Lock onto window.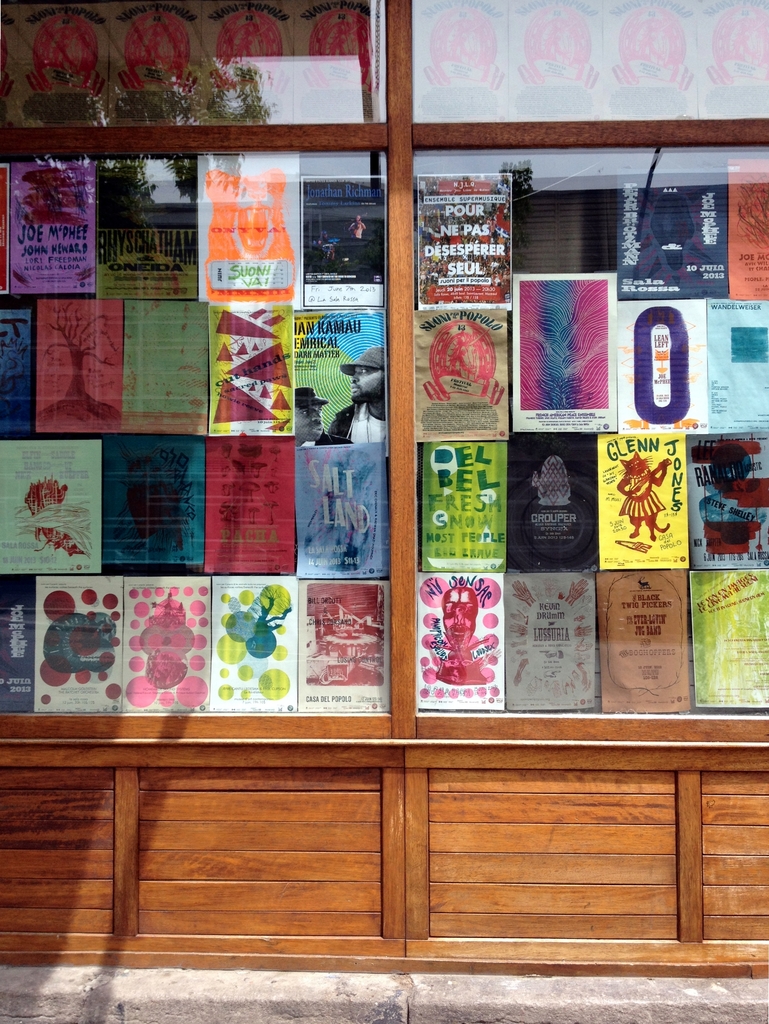
Locked: select_region(90, 433, 188, 556).
